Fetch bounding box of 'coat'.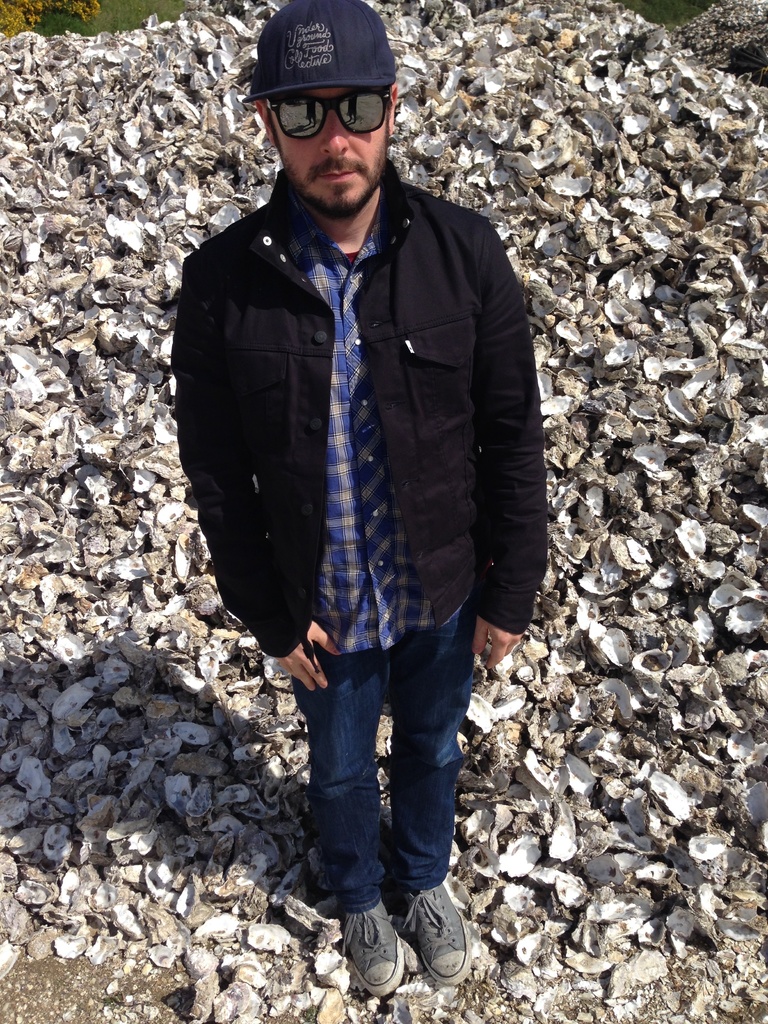
Bbox: l=183, t=103, r=533, b=698.
